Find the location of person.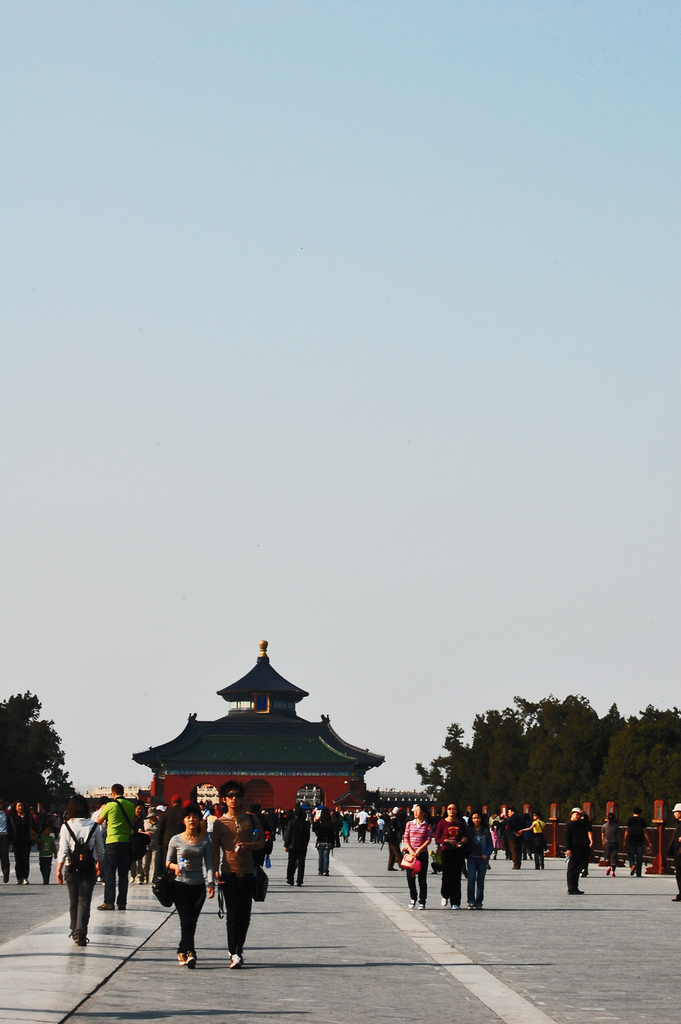
Location: box=[57, 794, 103, 946].
